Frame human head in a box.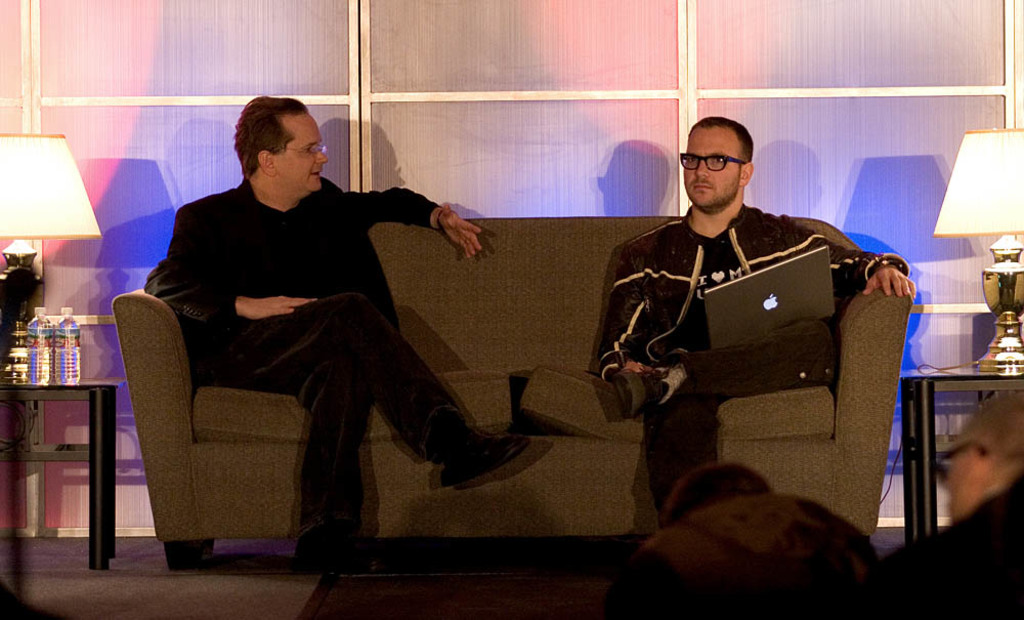
BBox(942, 394, 1023, 515).
